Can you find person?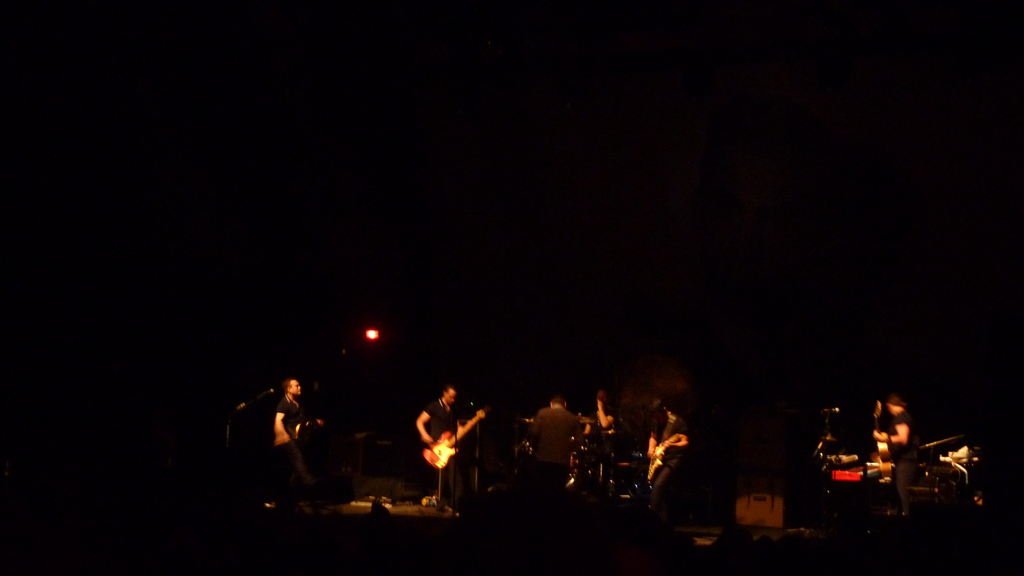
Yes, bounding box: 515 394 593 476.
